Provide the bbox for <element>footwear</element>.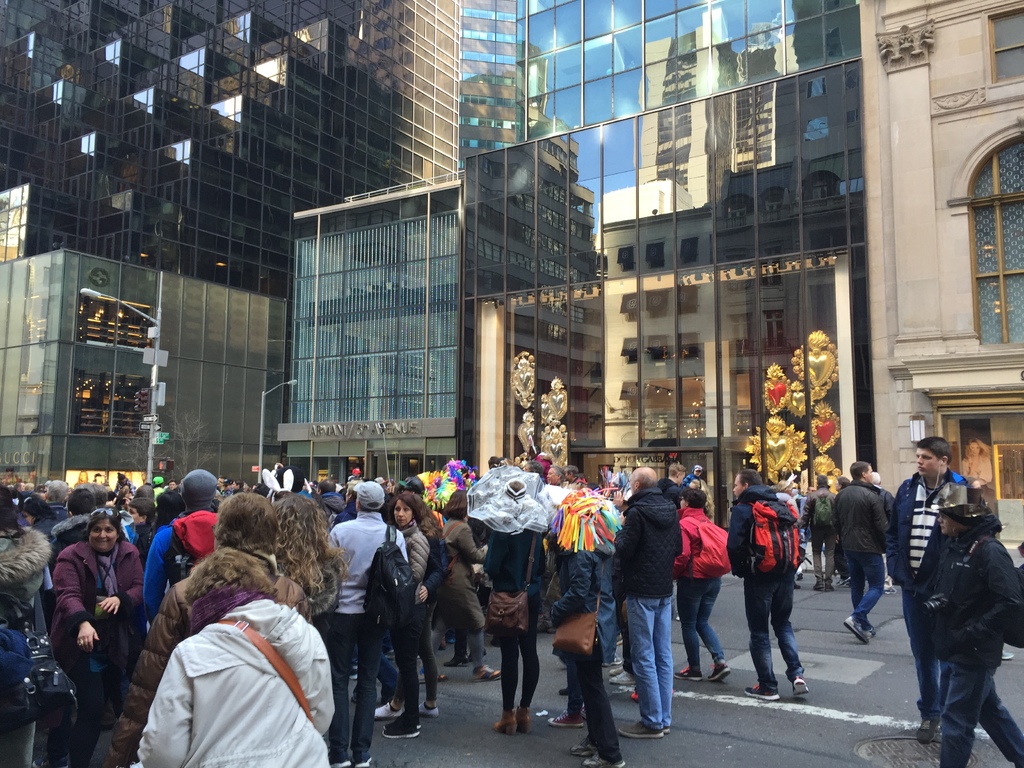
(x1=620, y1=719, x2=659, y2=737).
